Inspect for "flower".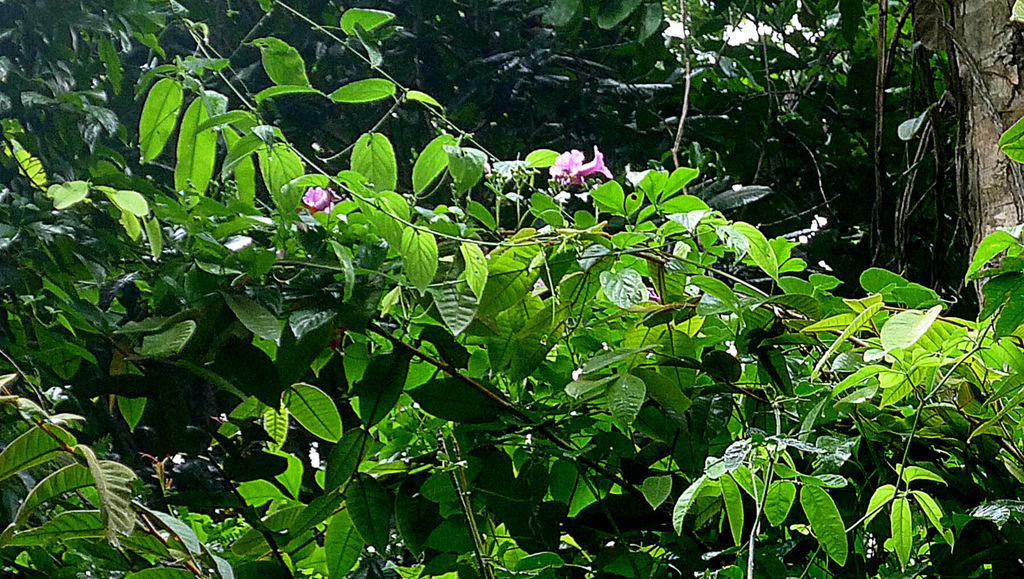
Inspection: x1=550 y1=149 x2=585 y2=179.
